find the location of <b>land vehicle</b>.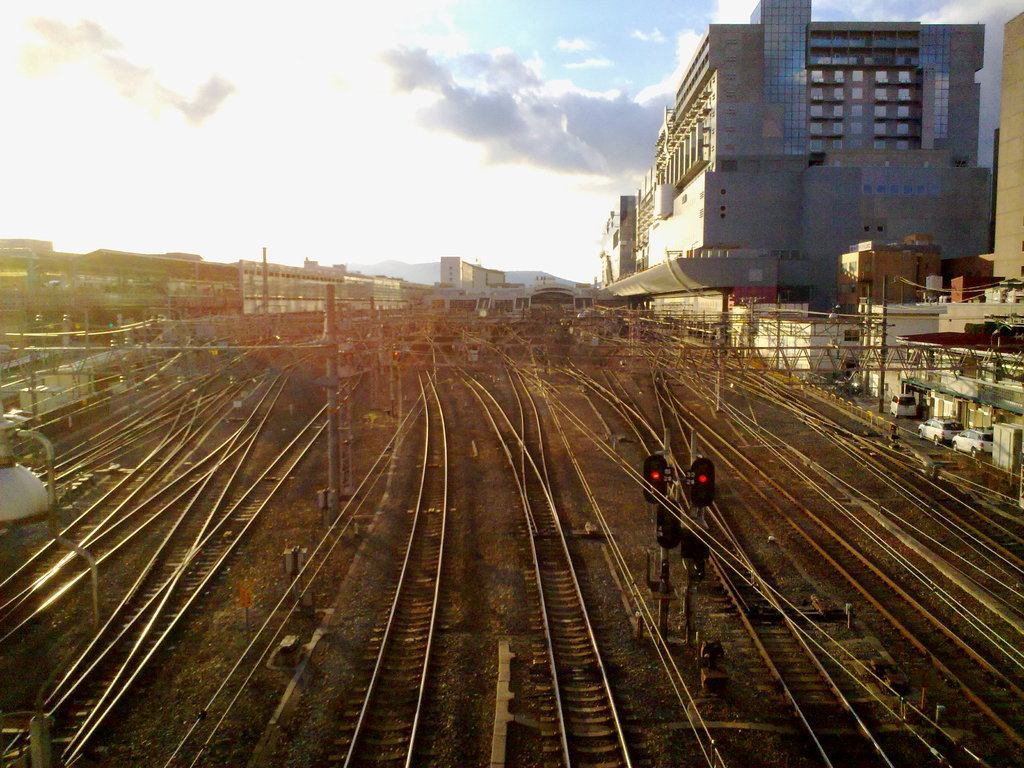
Location: rect(916, 414, 962, 449).
